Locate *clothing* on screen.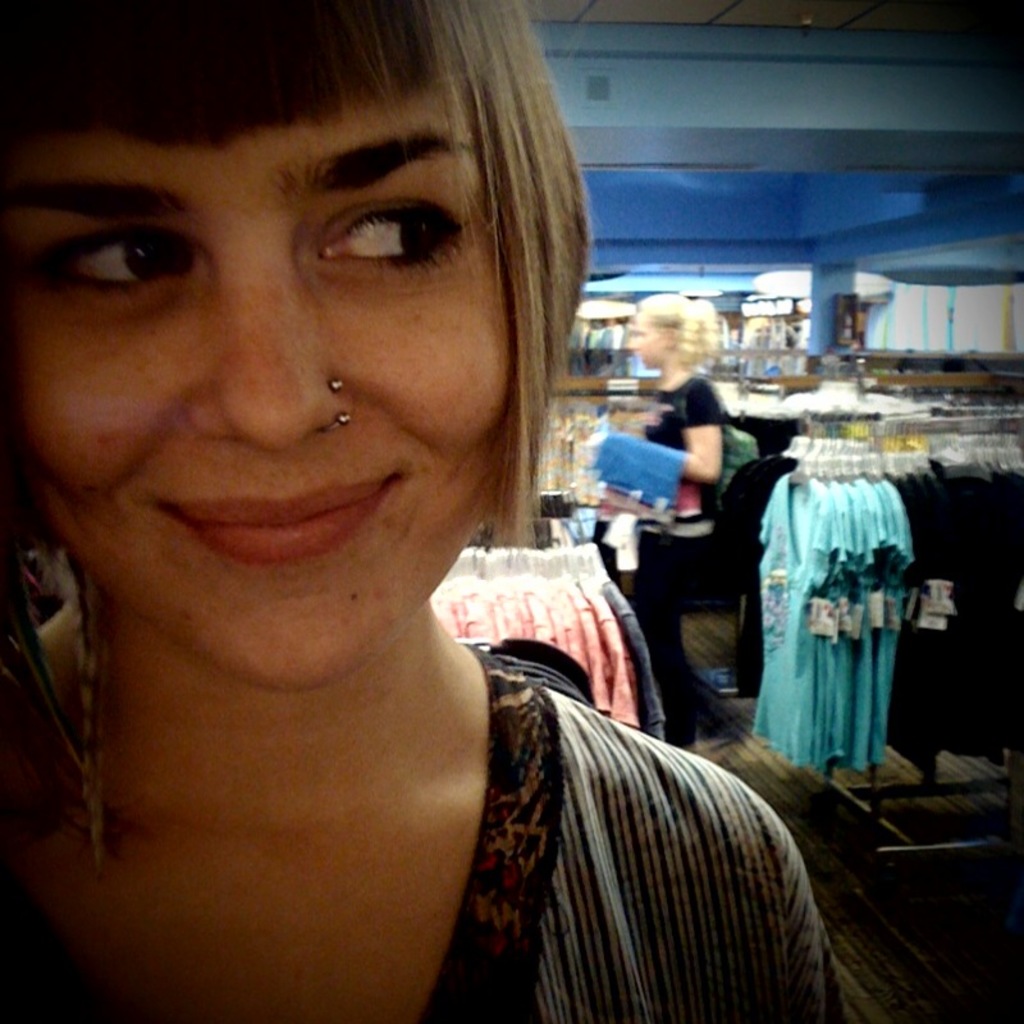
On screen at pyautogui.locateOnScreen(846, 481, 887, 783).
